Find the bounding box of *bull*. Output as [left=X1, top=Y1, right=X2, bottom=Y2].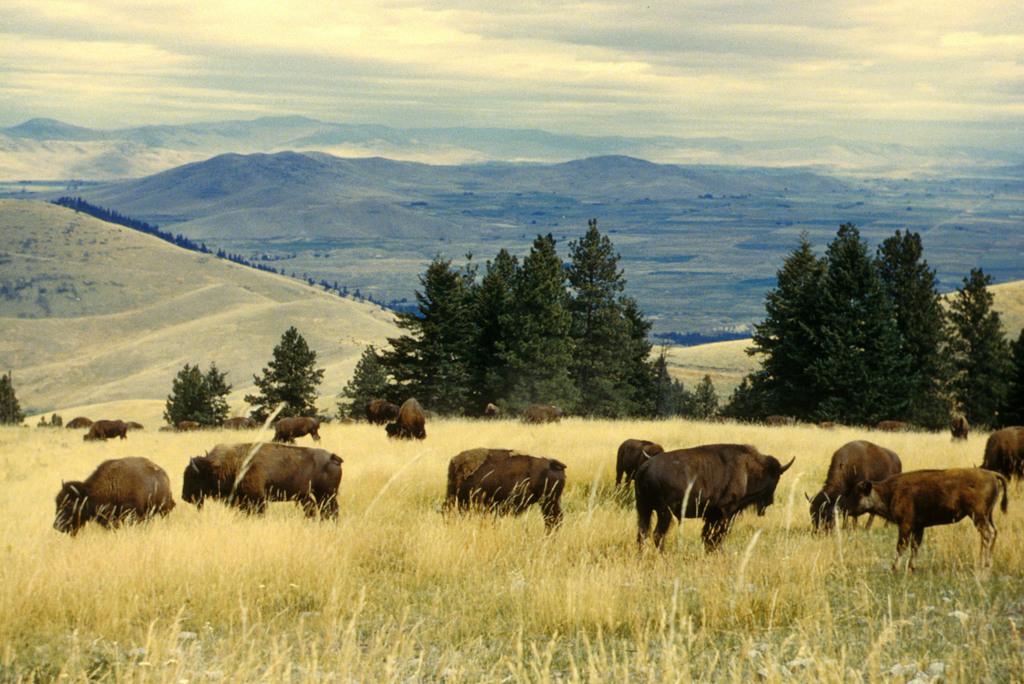
[left=394, top=392, right=426, bottom=442].
